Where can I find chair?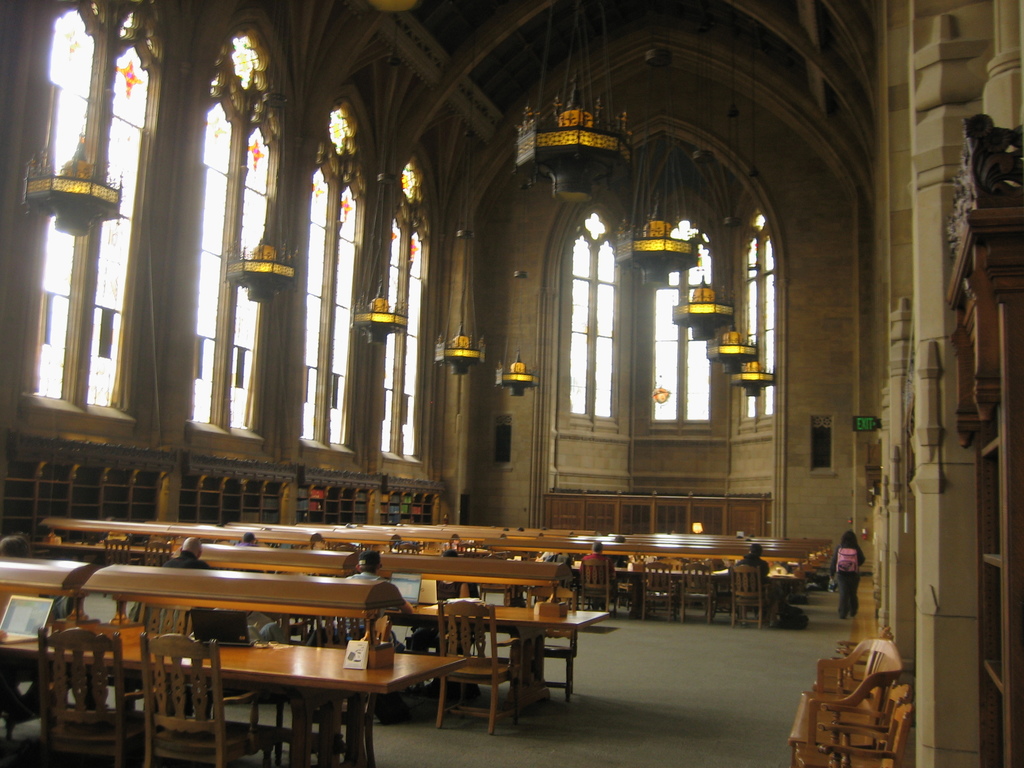
You can find it at (0, 703, 44, 766).
